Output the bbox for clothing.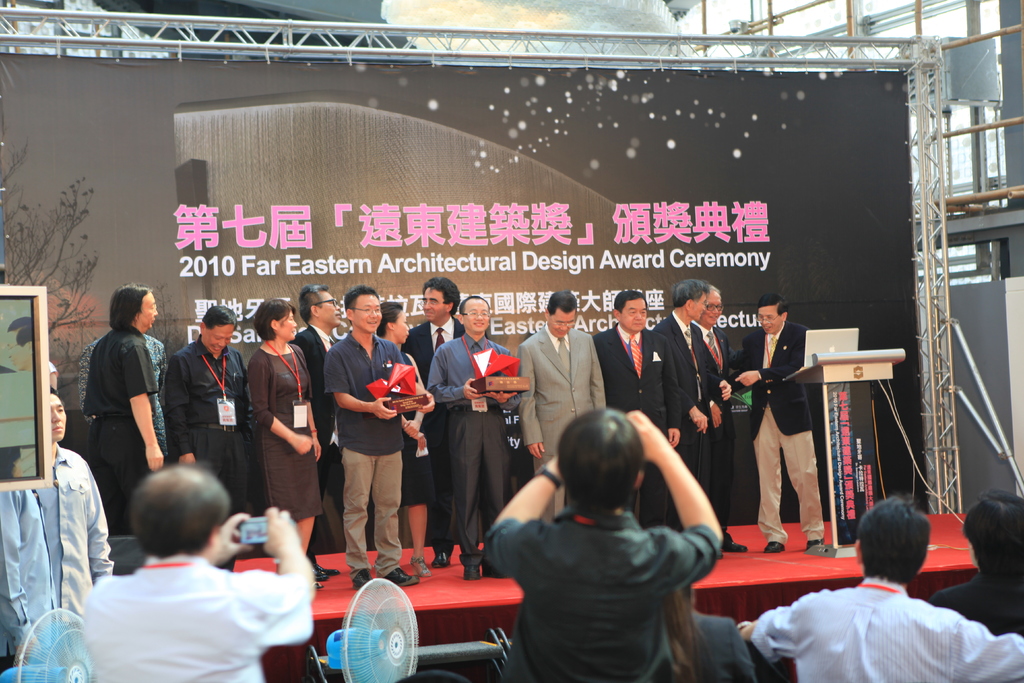
{"x1": 586, "y1": 320, "x2": 666, "y2": 527}.
